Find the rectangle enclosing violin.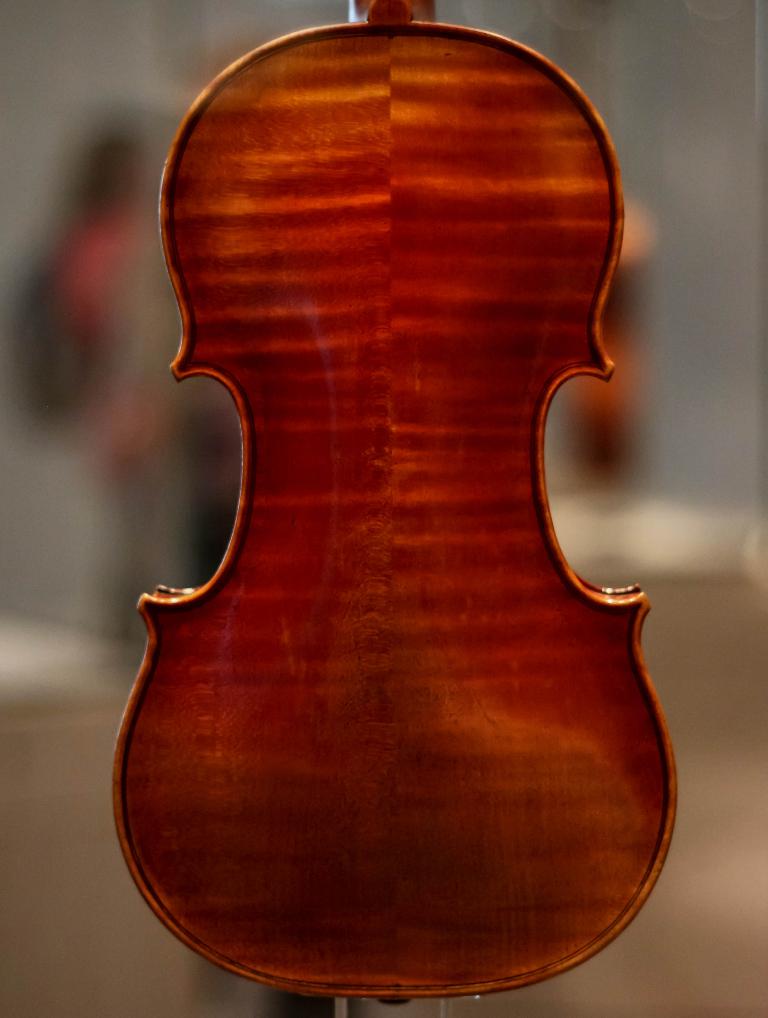
box(103, 0, 686, 1001).
